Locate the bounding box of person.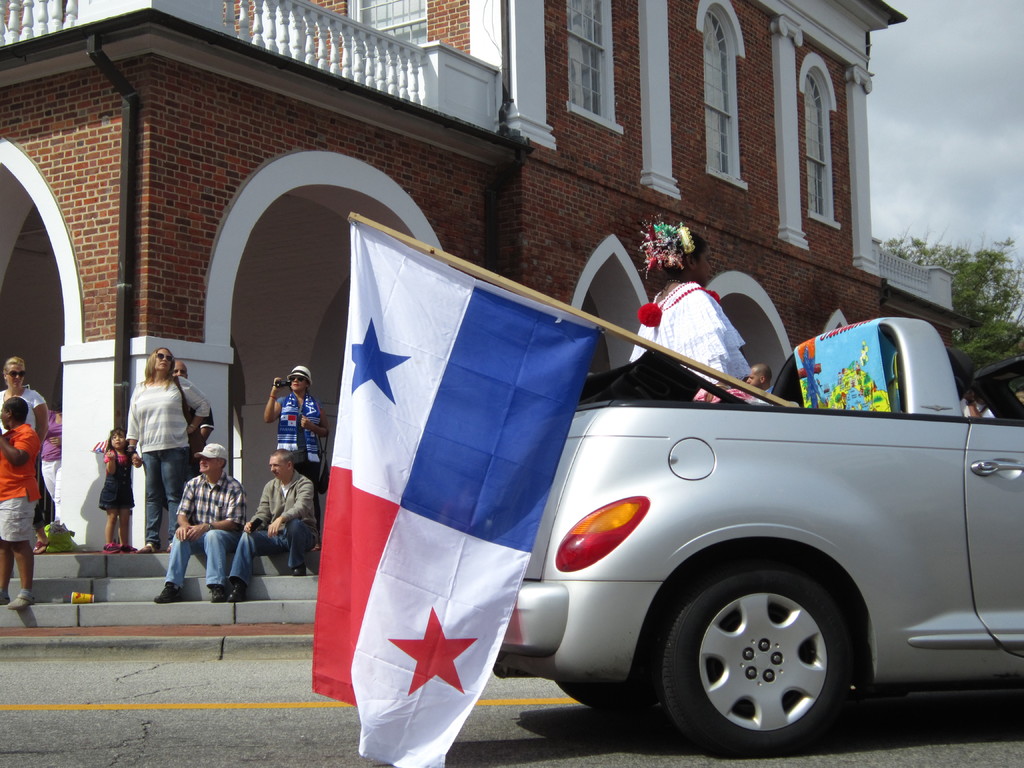
Bounding box: [261,367,329,479].
